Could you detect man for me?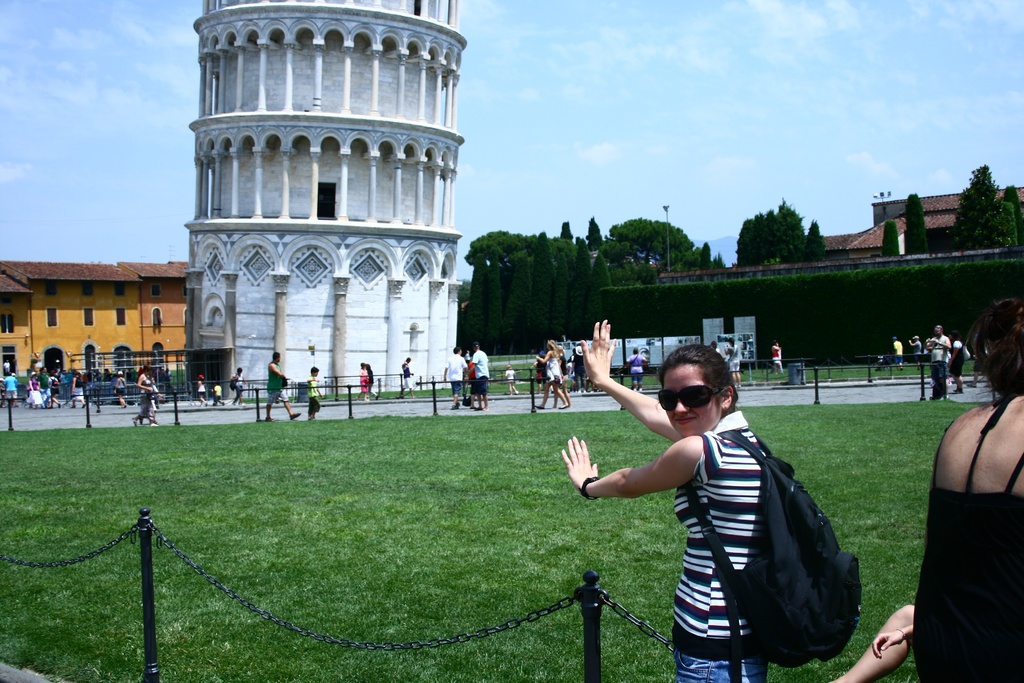
Detection result: 232:368:244:409.
